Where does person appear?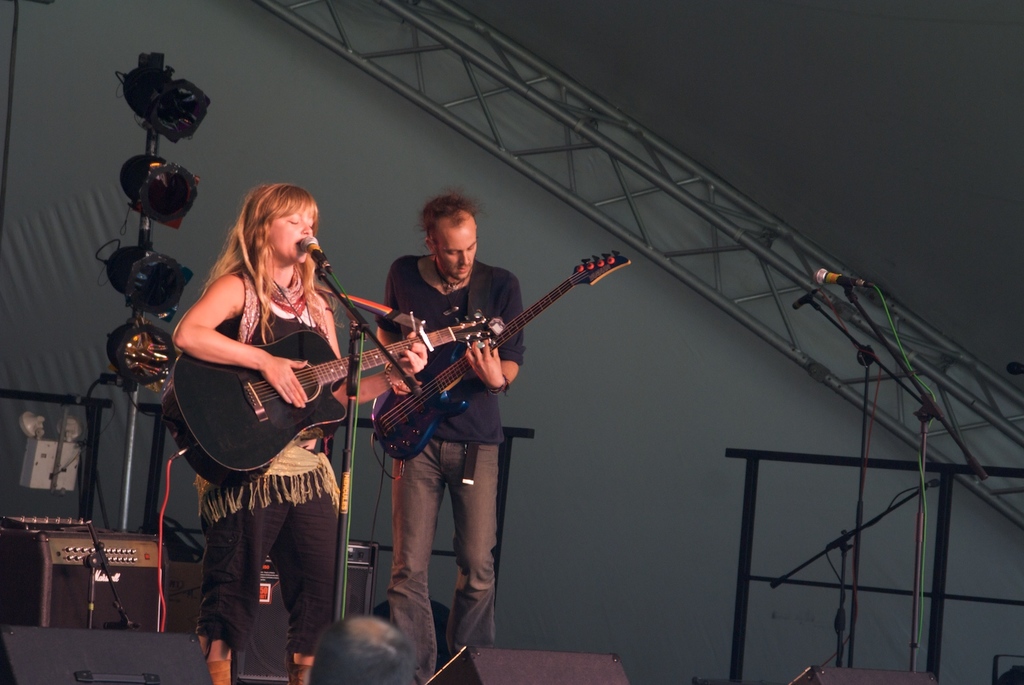
Appears at <region>368, 199, 529, 684</region>.
